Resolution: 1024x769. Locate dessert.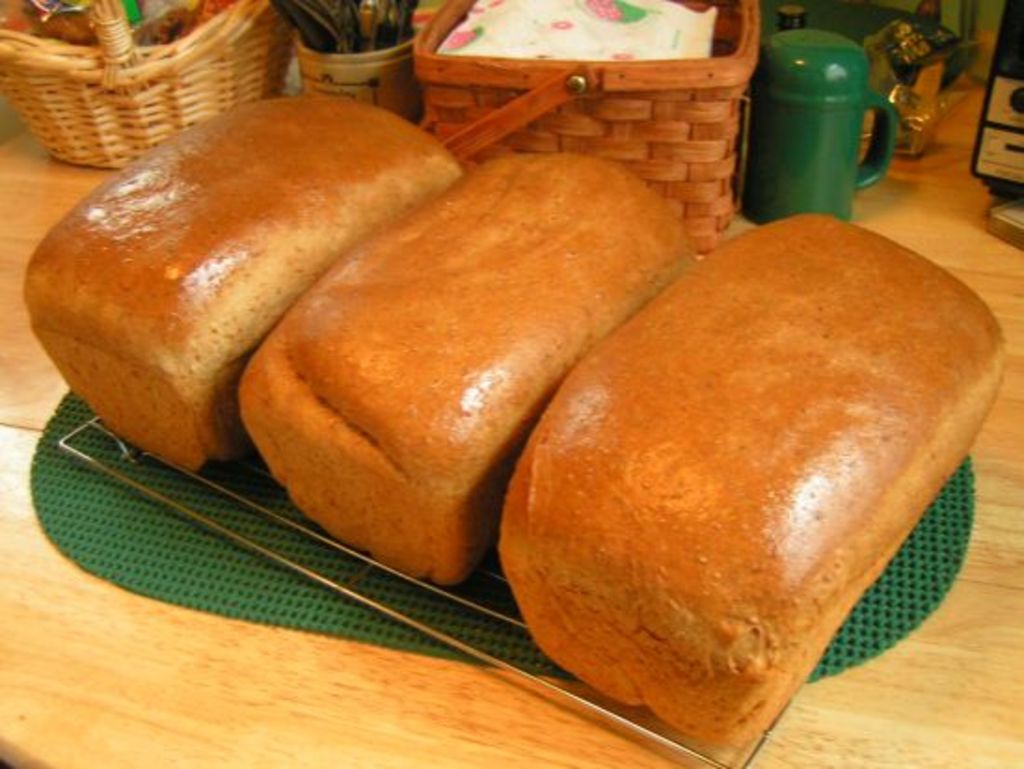
box=[19, 84, 465, 482].
